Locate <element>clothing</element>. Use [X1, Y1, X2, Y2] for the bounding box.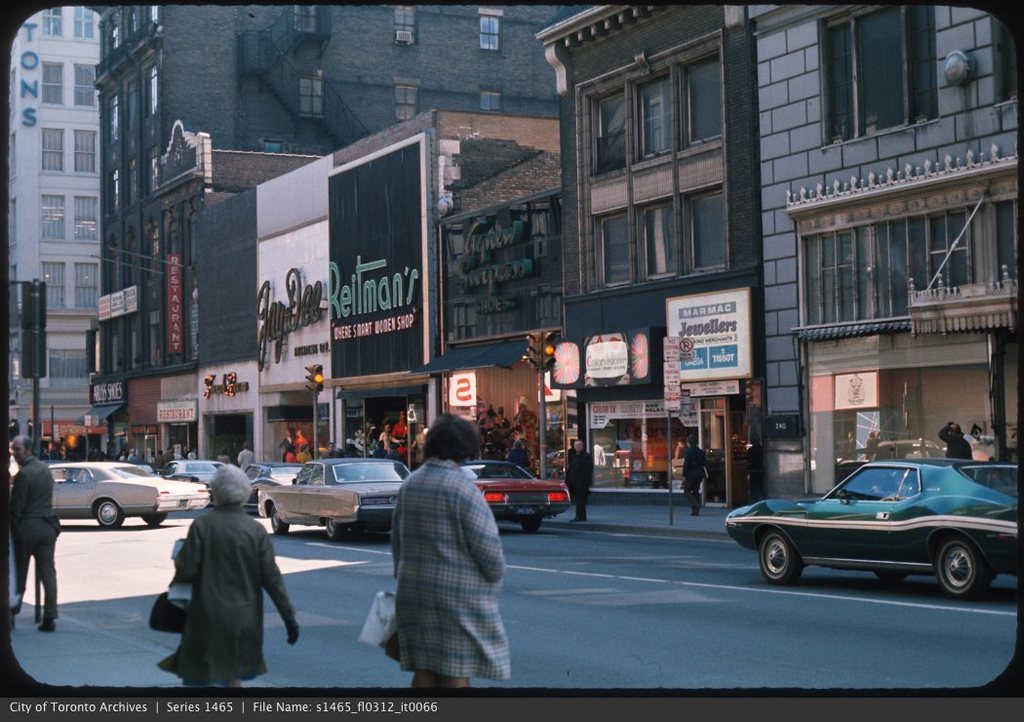
[935, 424, 977, 462].
